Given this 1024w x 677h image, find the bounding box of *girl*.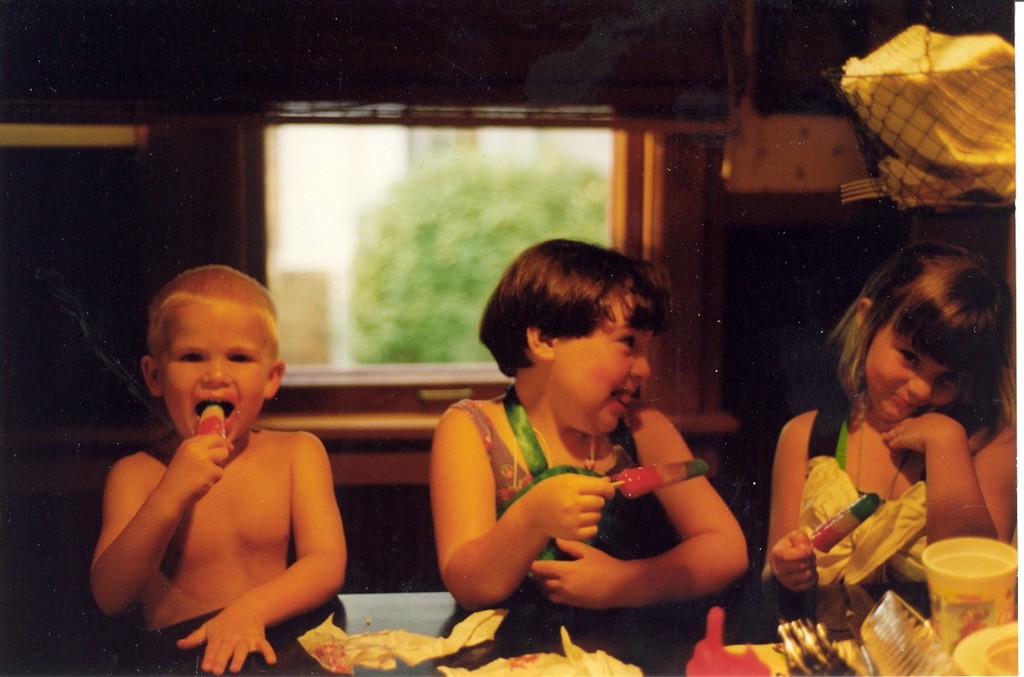
crop(427, 236, 749, 613).
